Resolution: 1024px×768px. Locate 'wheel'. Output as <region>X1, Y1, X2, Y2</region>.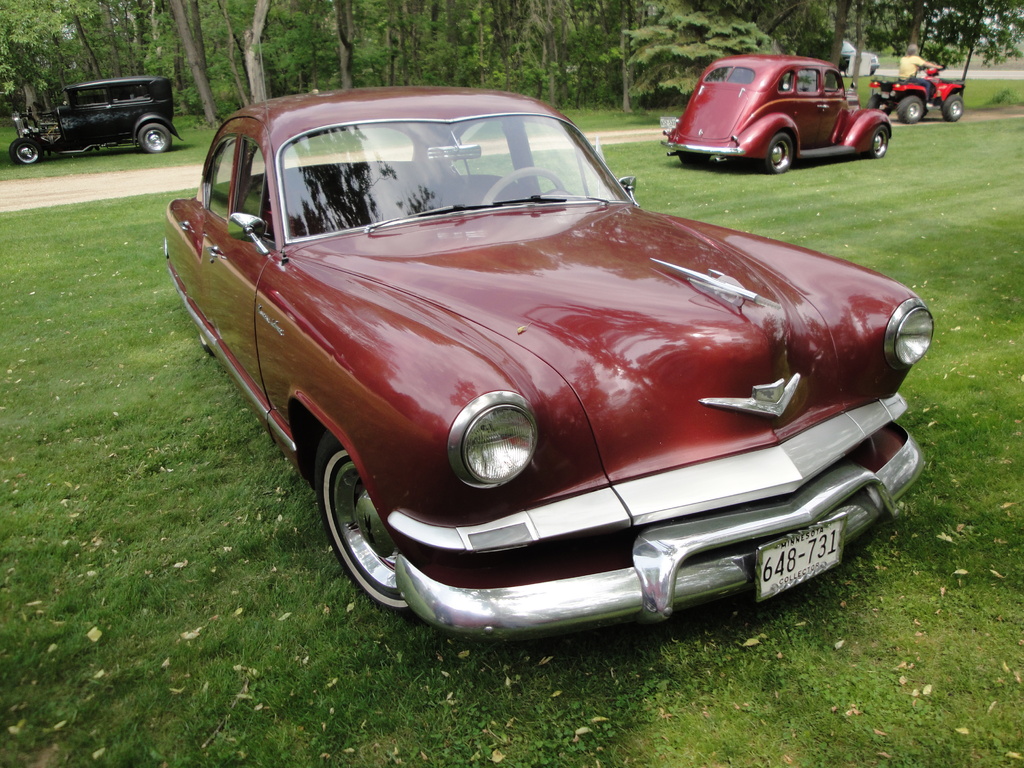
<region>138, 122, 170, 154</region>.
